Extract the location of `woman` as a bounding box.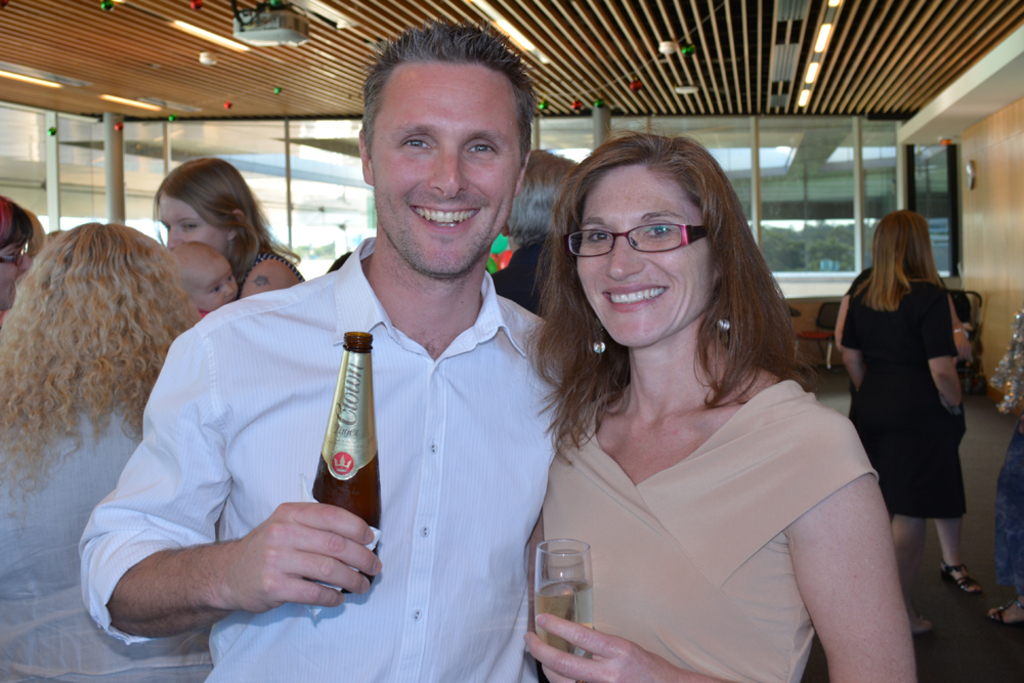
select_region(833, 208, 970, 642).
